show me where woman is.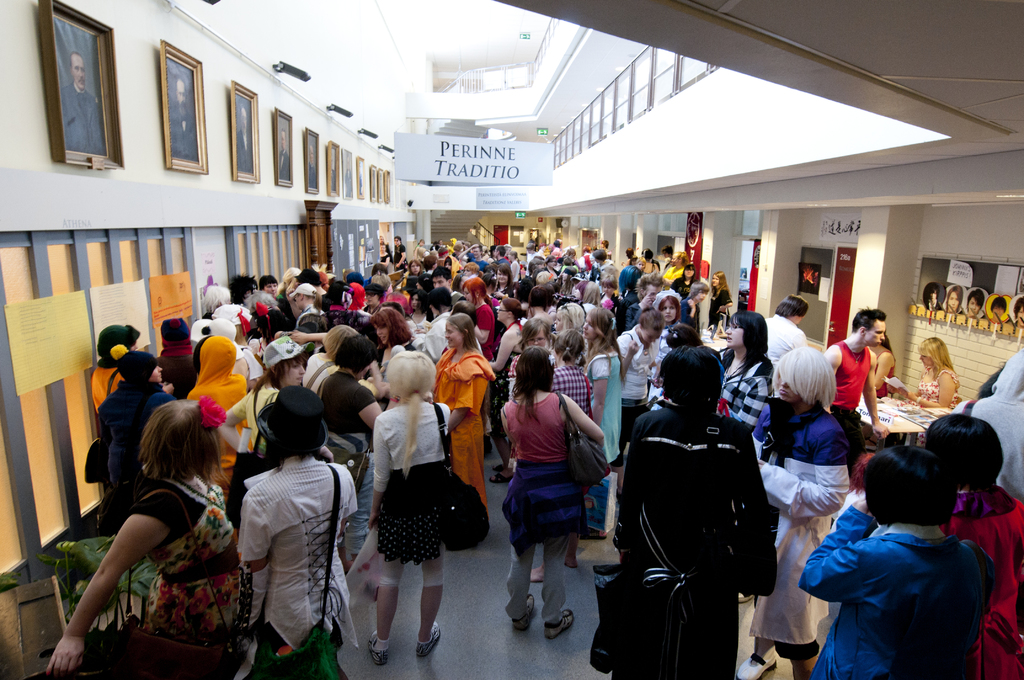
woman is at detection(405, 259, 422, 278).
